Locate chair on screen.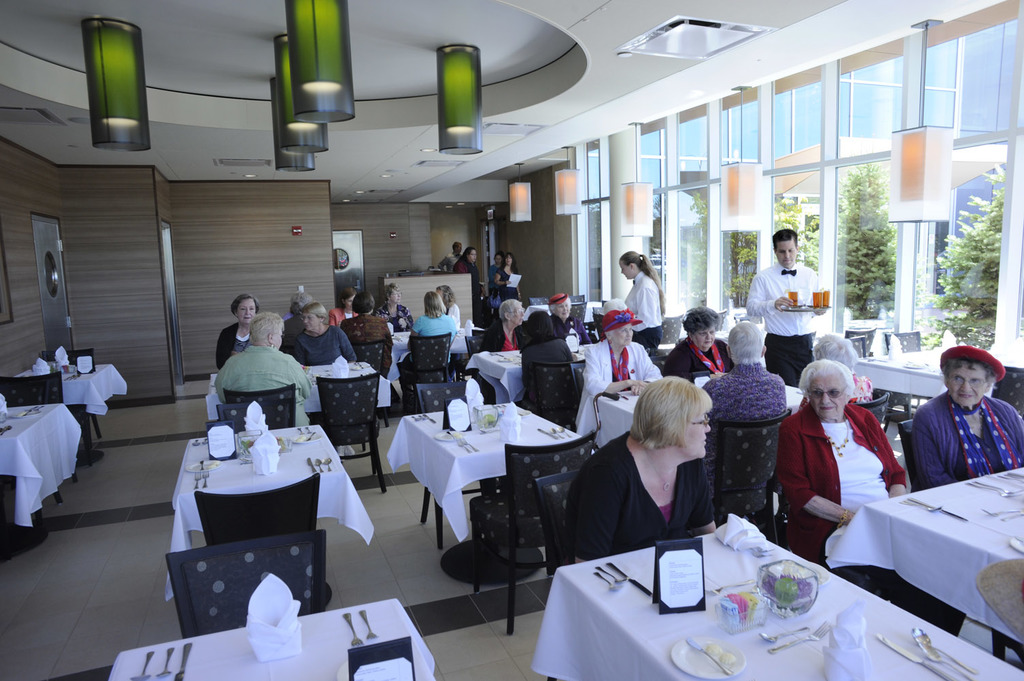
On screen at region(712, 411, 790, 547).
